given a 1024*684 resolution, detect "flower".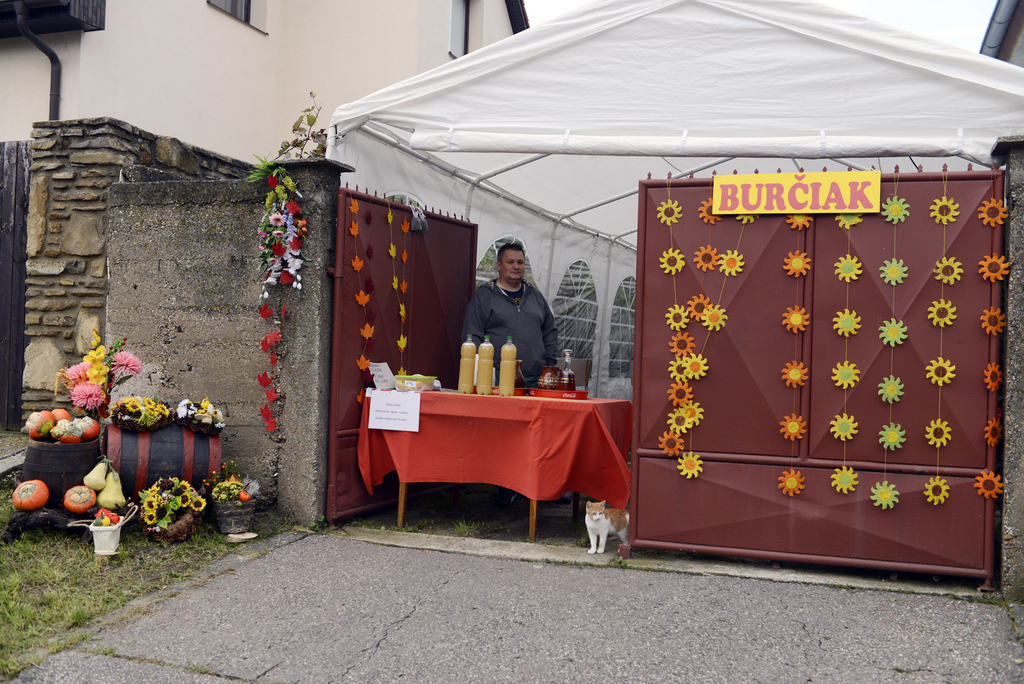
833, 255, 860, 282.
